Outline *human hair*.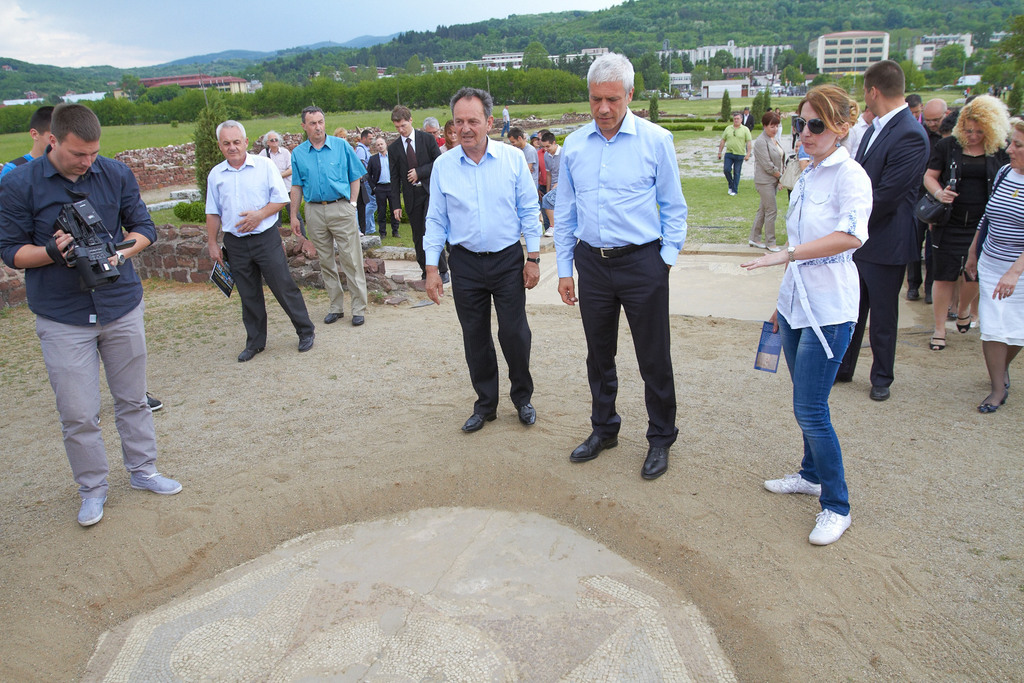
Outline: locate(29, 89, 59, 135).
